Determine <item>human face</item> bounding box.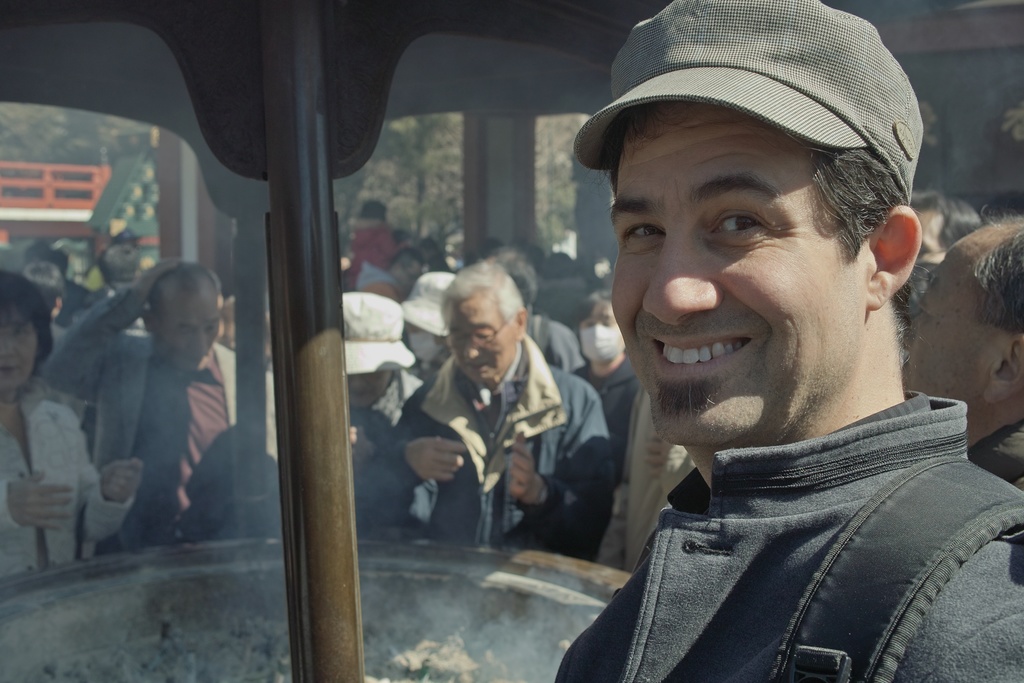
Determined: bbox(158, 294, 218, 373).
